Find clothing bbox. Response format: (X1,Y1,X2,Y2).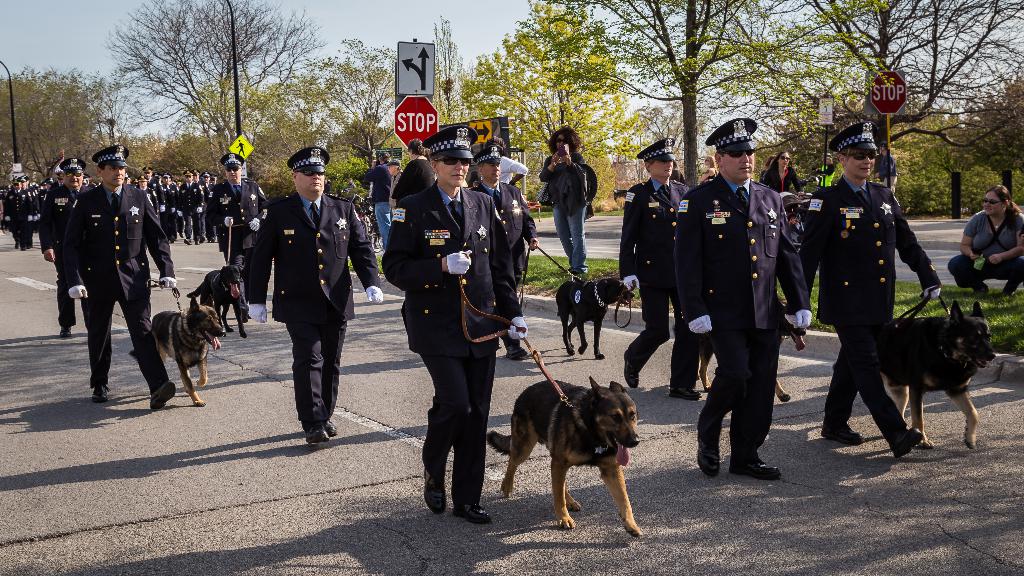
(630,176,695,311).
